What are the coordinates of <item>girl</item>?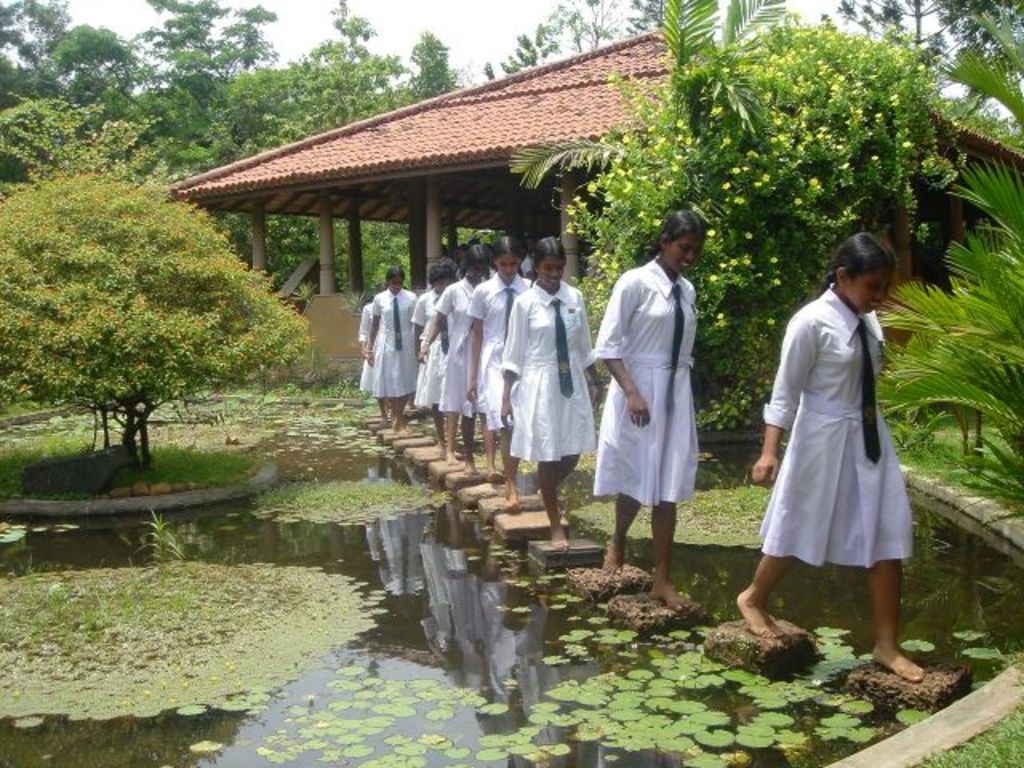
[left=419, top=246, right=493, bottom=474].
